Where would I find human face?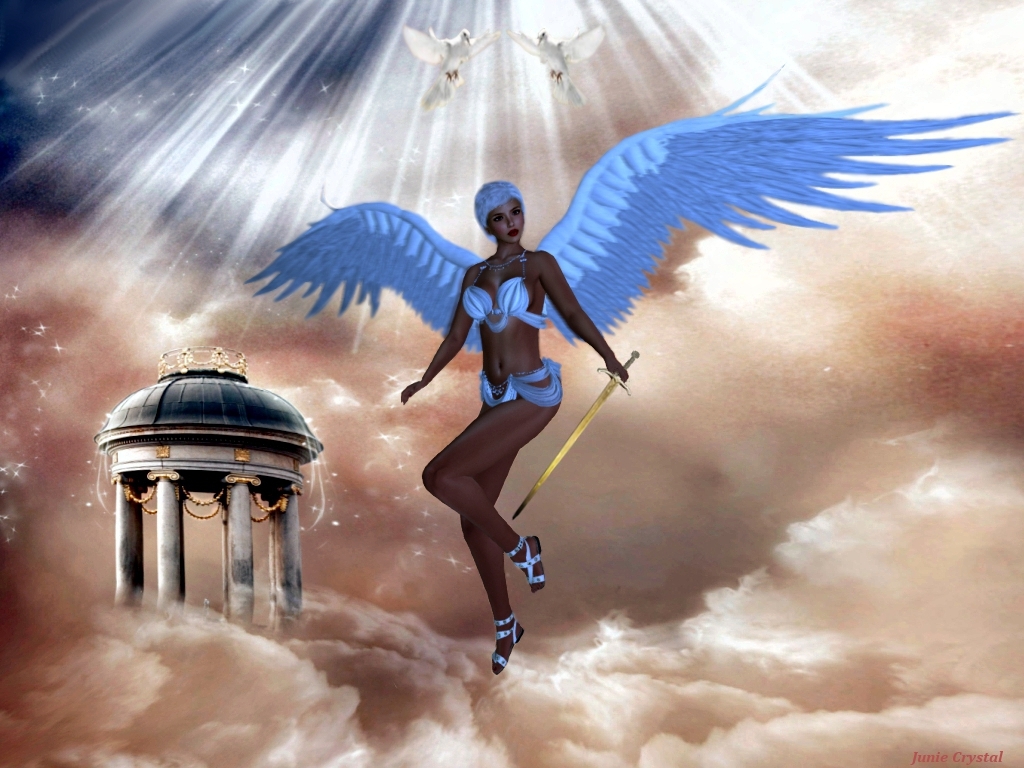
At pyautogui.locateOnScreen(490, 201, 525, 243).
